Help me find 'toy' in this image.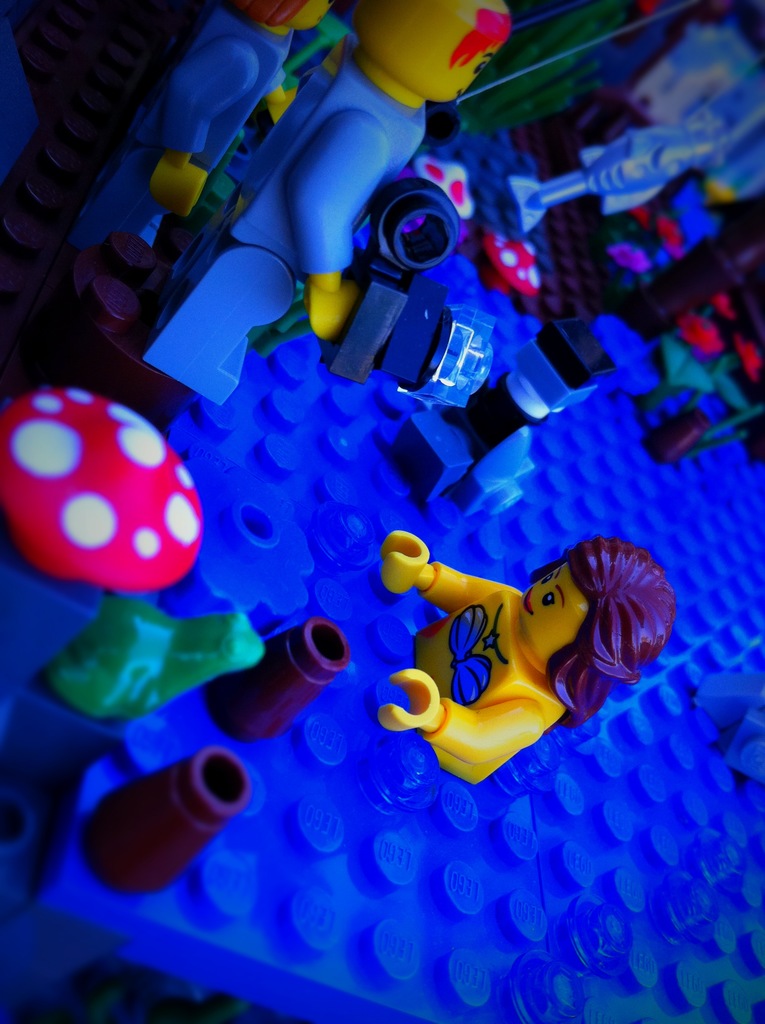
Found it: <bbox>369, 522, 698, 815</bbox>.
